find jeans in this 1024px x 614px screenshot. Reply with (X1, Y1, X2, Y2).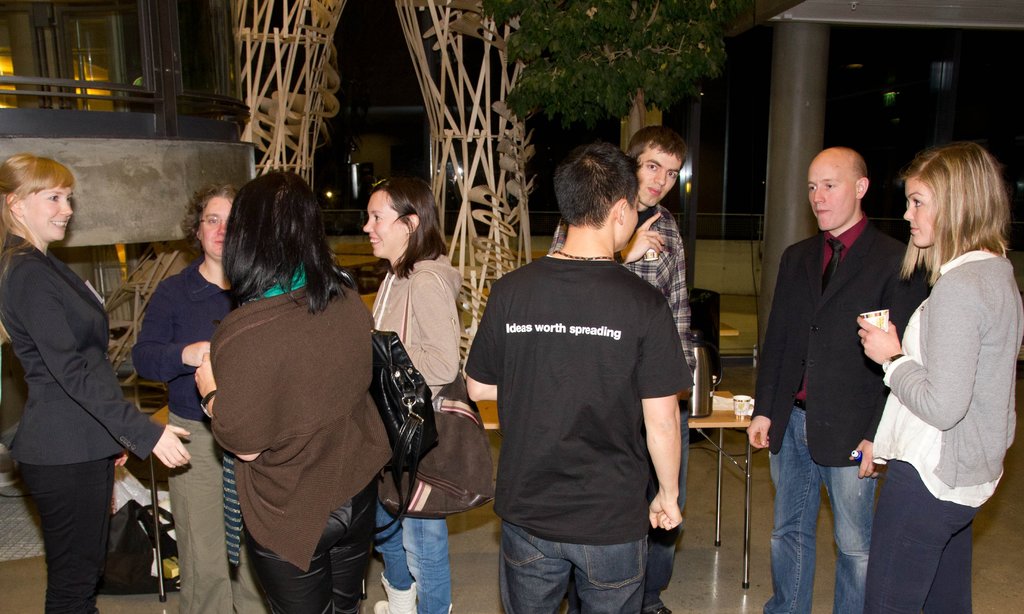
(767, 404, 877, 613).
